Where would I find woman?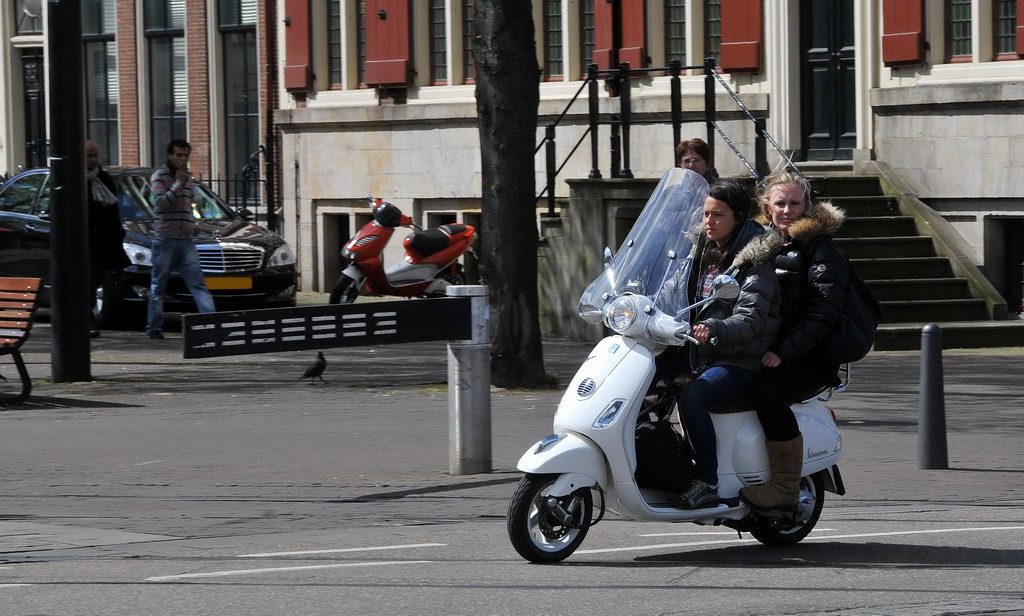
At (x1=757, y1=170, x2=849, y2=510).
